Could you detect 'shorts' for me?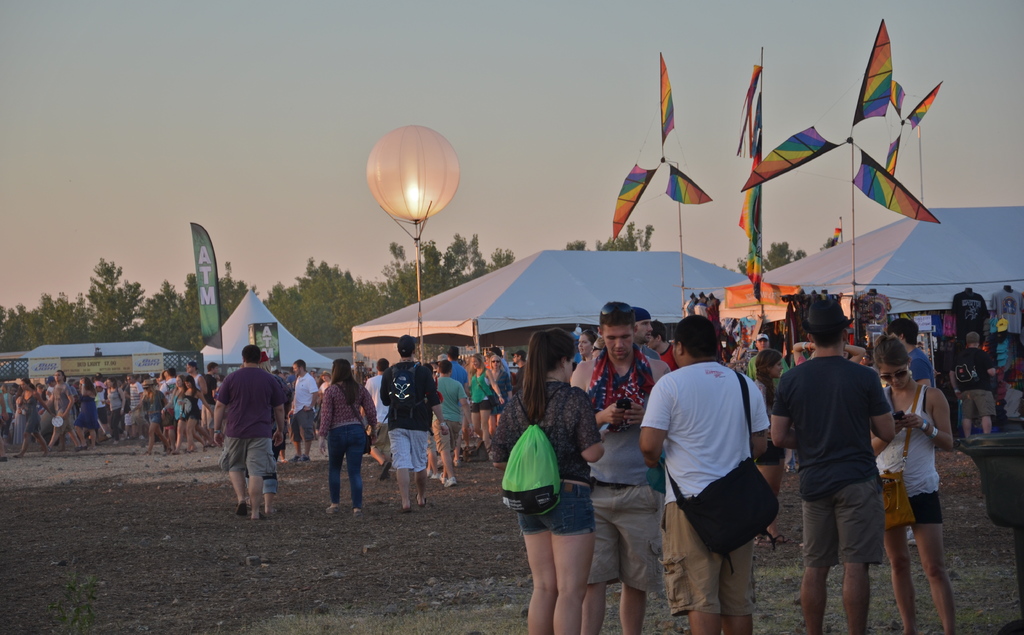
Detection result: l=52, t=415, r=75, b=436.
